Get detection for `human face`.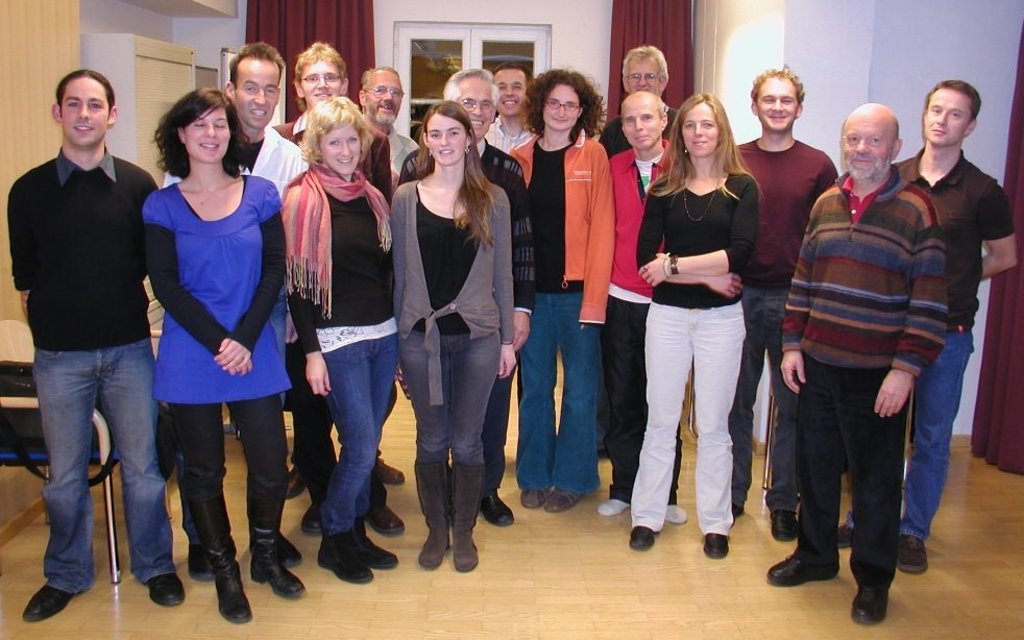
Detection: detection(765, 75, 802, 133).
